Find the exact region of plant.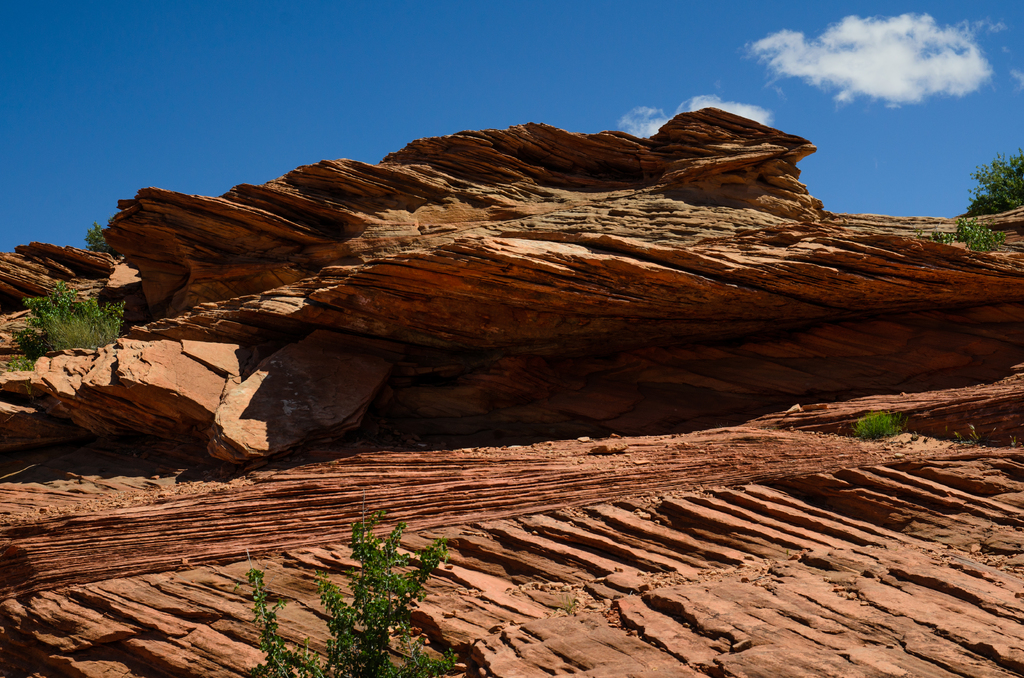
Exact region: locate(307, 522, 448, 652).
